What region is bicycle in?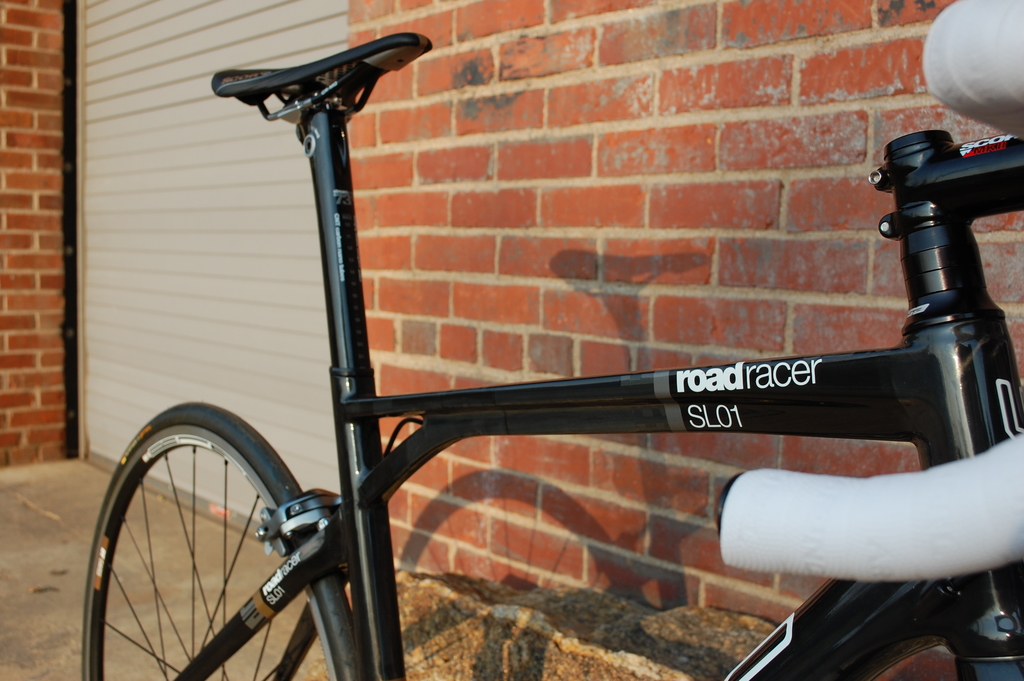
Rect(84, 34, 1023, 680).
